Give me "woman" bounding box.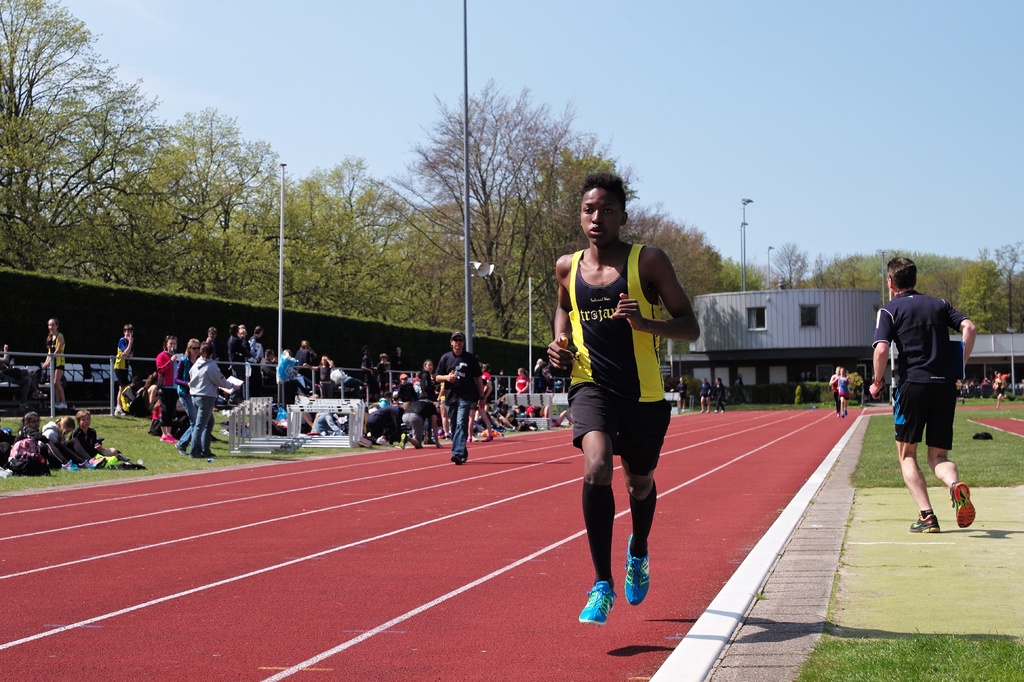
x1=175 y1=335 x2=200 y2=452.
